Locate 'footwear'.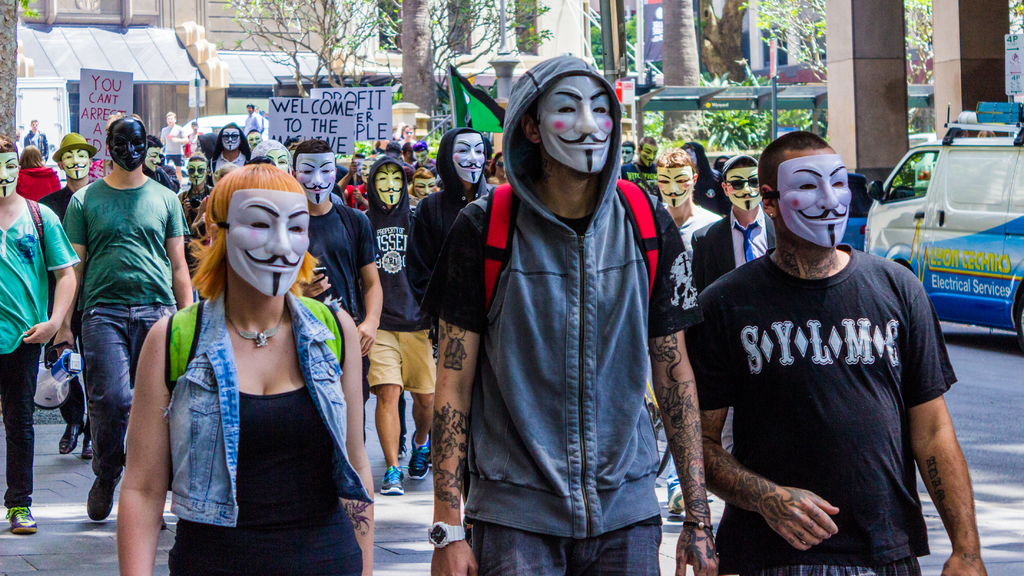
Bounding box: detection(409, 440, 430, 482).
